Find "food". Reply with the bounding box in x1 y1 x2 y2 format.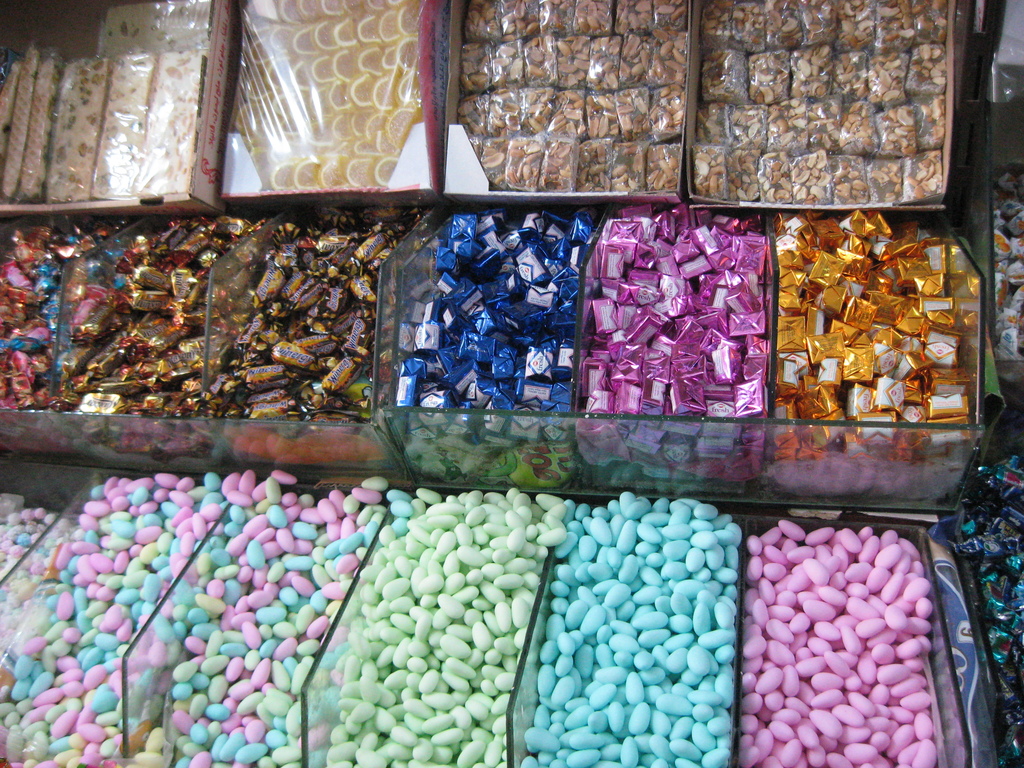
987 166 1023 367.
